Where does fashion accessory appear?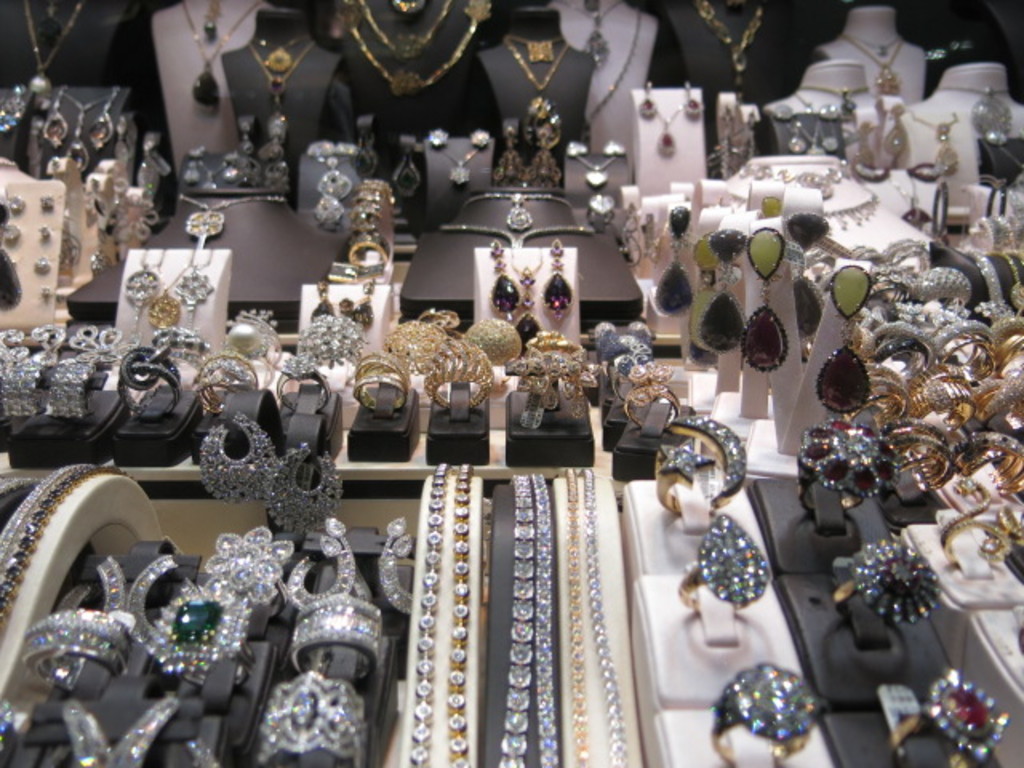
Appears at rect(498, 34, 574, 123).
